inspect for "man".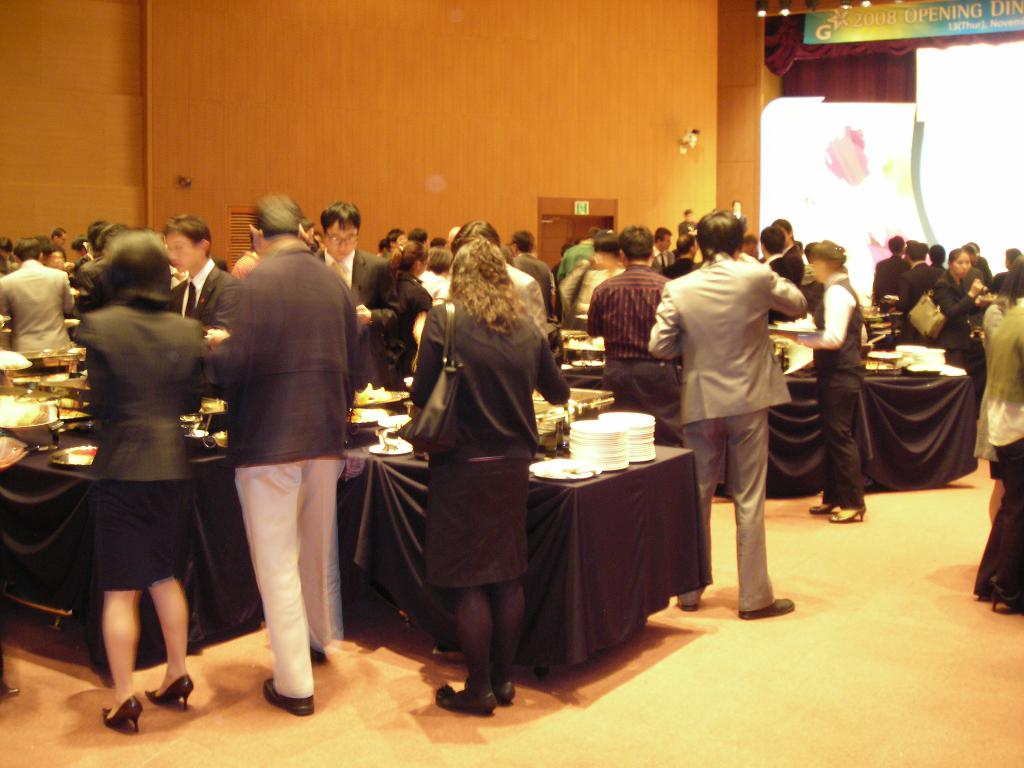
Inspection: [left=171, top=211, right=244, bottom=339].
